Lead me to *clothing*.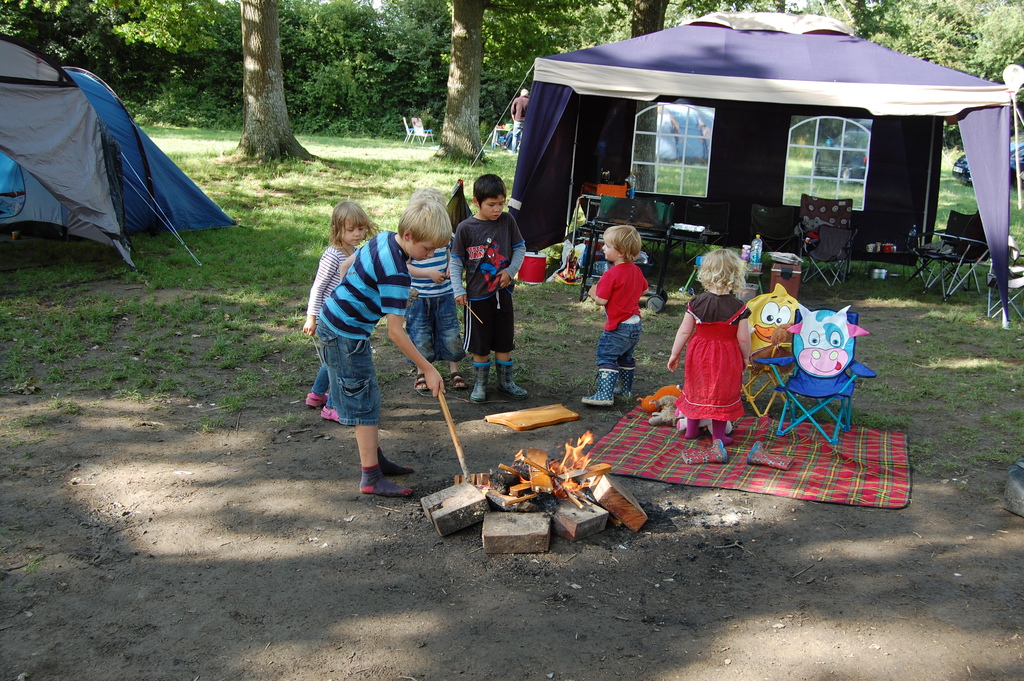
Lead to [452,209,526,352].
